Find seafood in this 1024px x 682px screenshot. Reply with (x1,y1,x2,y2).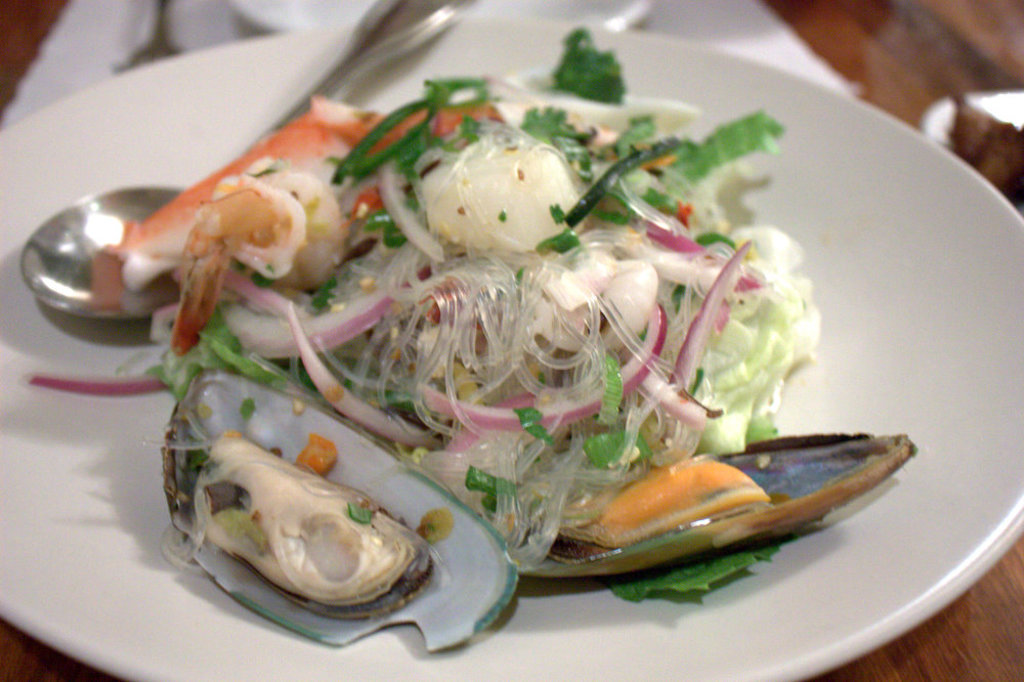
(511,431,916,577).
